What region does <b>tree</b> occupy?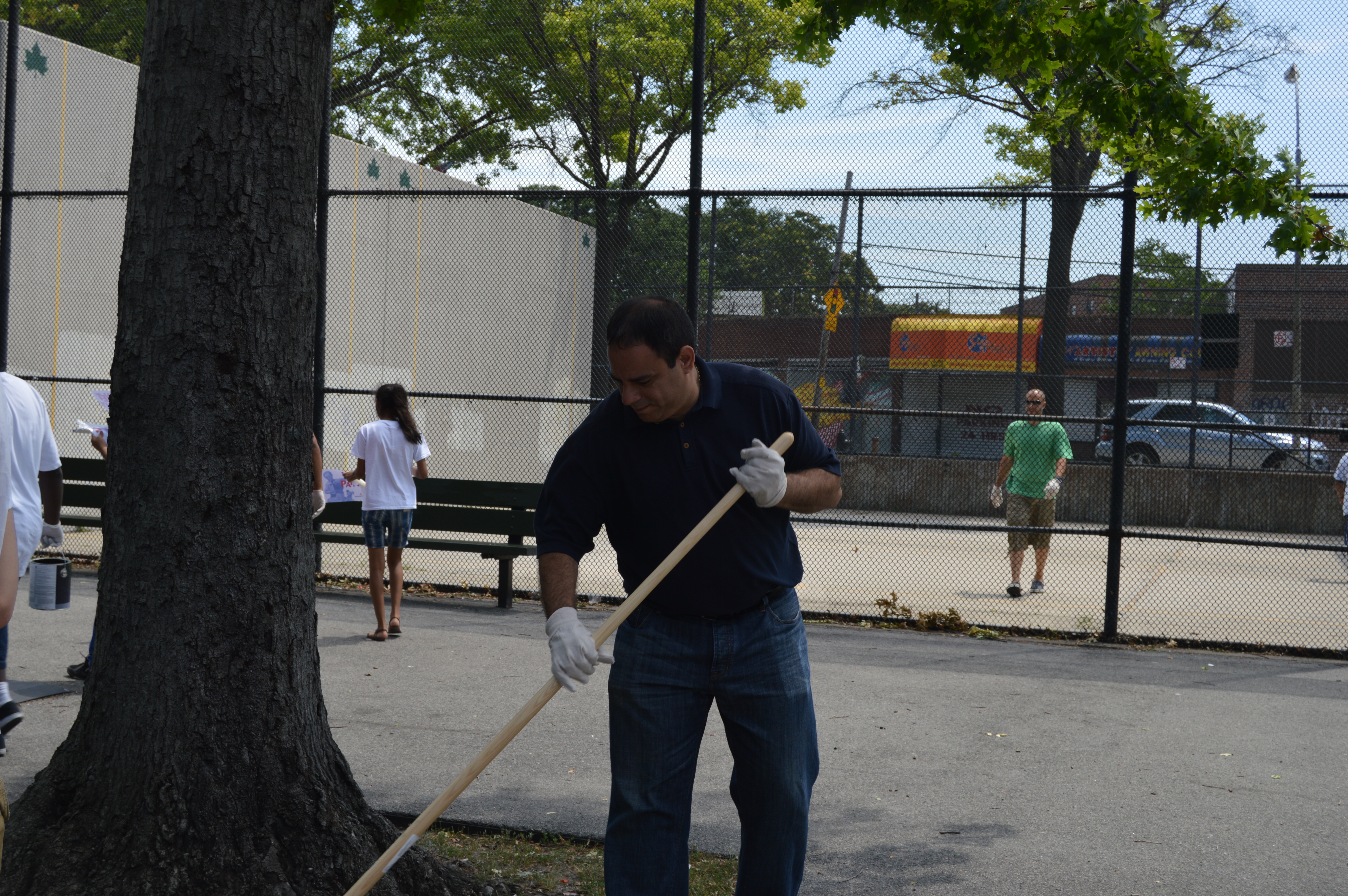
183:0:290:100.
